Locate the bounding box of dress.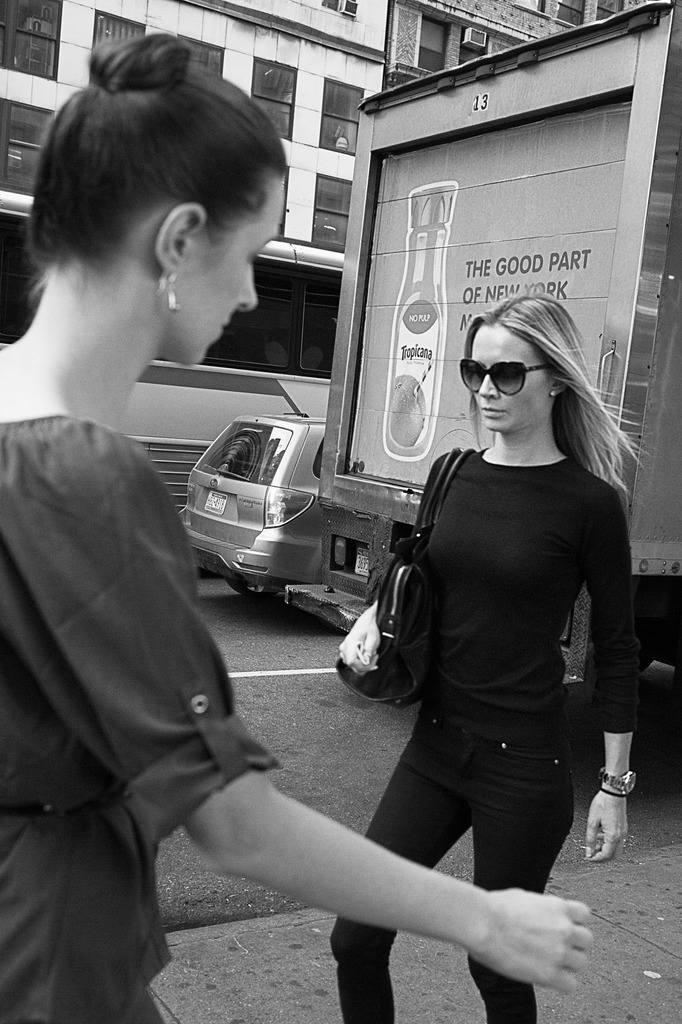
Bounding box: x1=326, y1=452, x2=631, y2=1023.
